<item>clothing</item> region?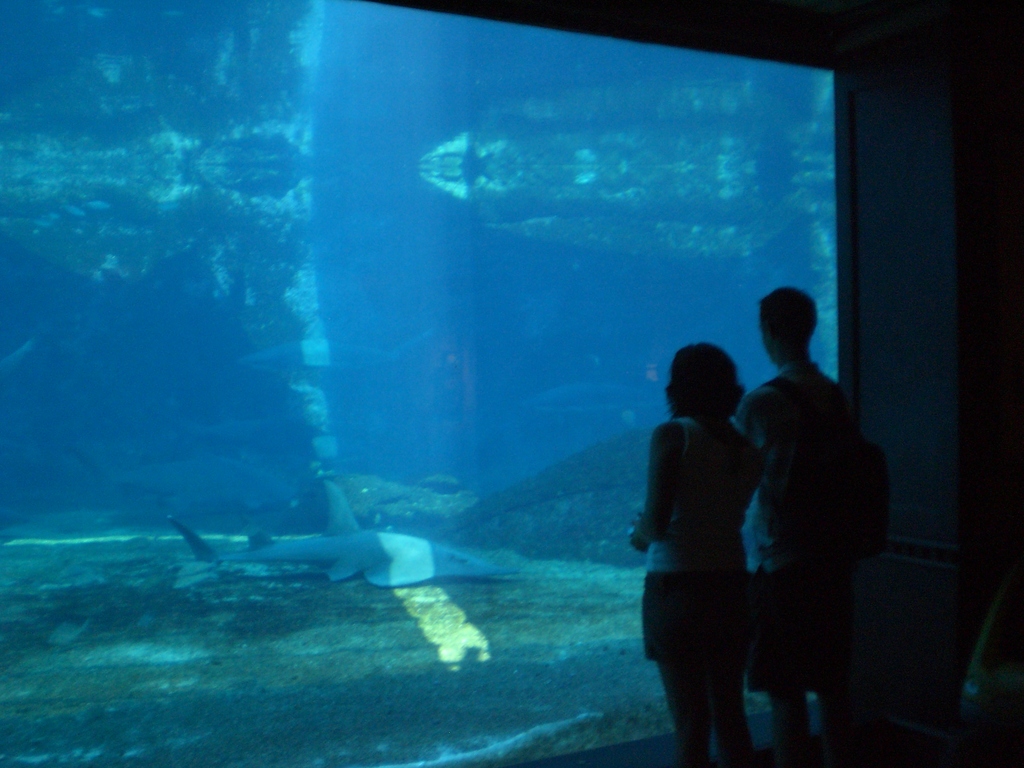
x1=744 y1=563 x2=851 y2=685
